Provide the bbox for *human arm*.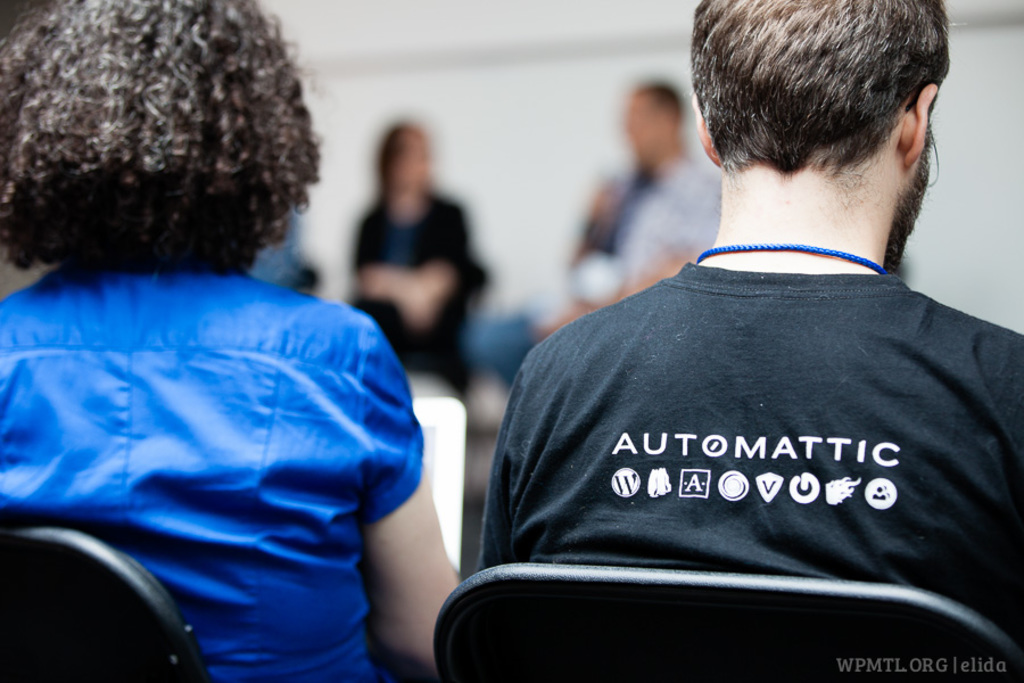
[x1=350, y1=420, x2=454, y2=664].
